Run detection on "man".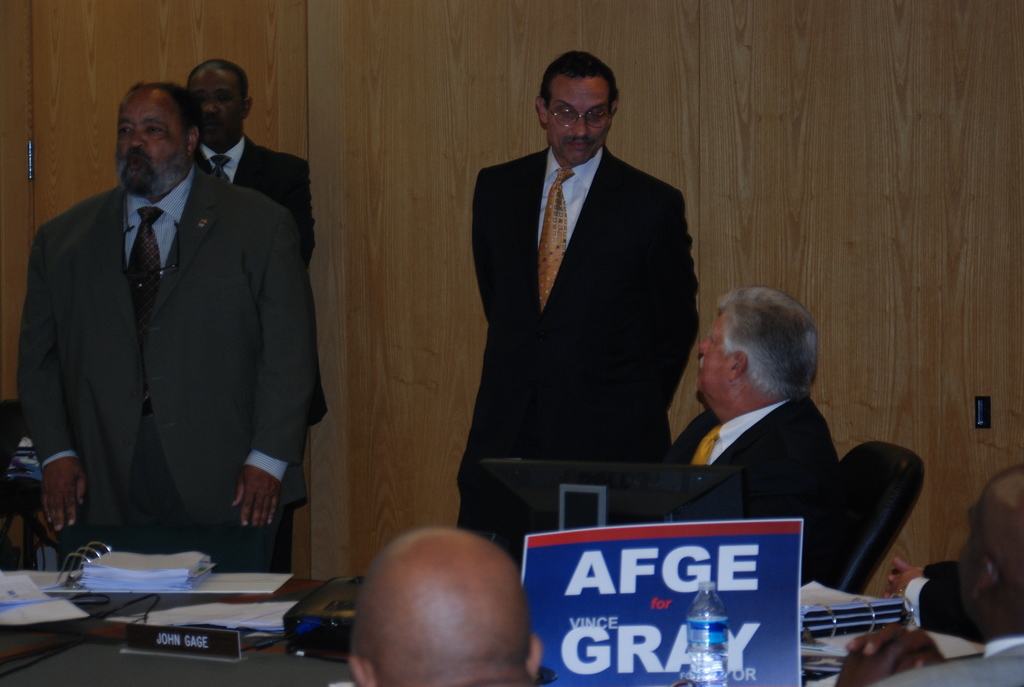
Result: select_region(349, 528, 544, 686).
